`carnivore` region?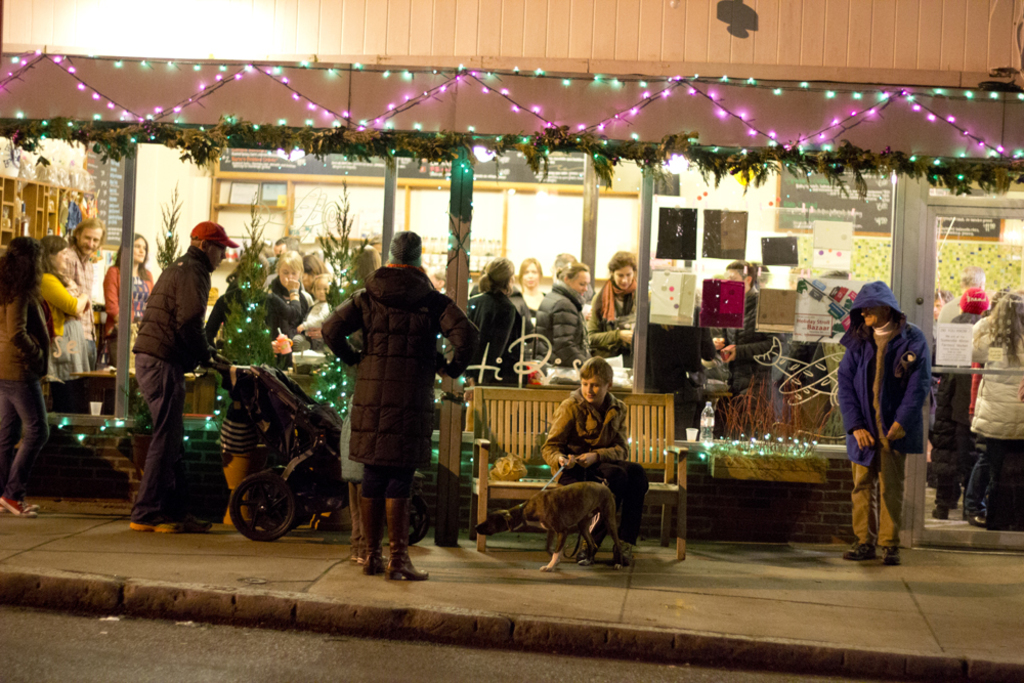
x1=131 y1=218 x2=253 y2=537
